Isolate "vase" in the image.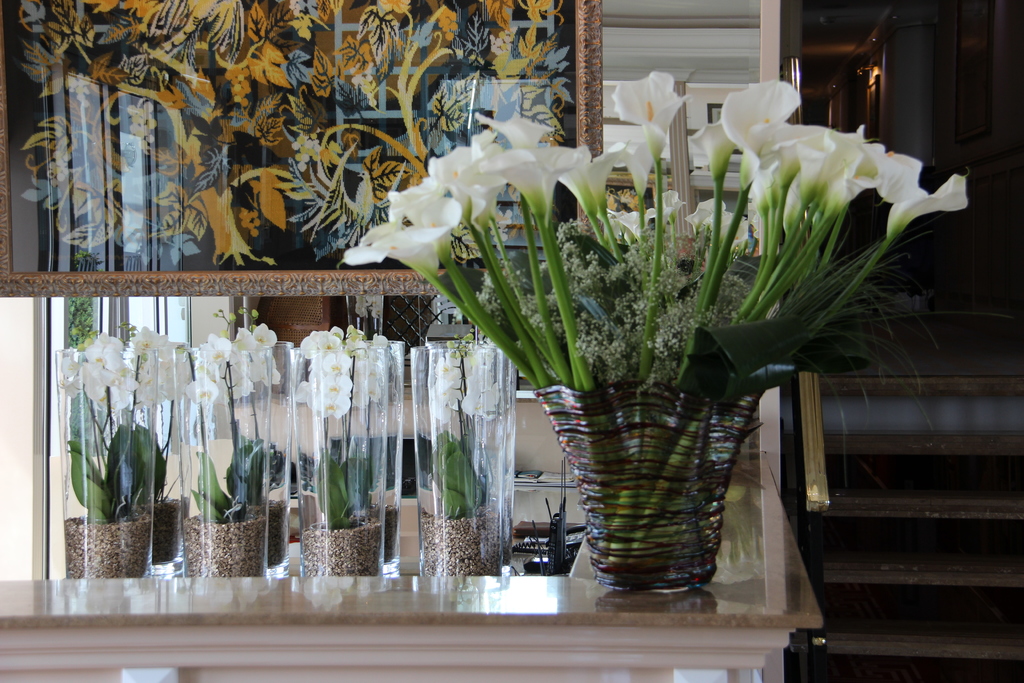
Isolated region: [x1=409, y1=343, x2=507, y2=570].
